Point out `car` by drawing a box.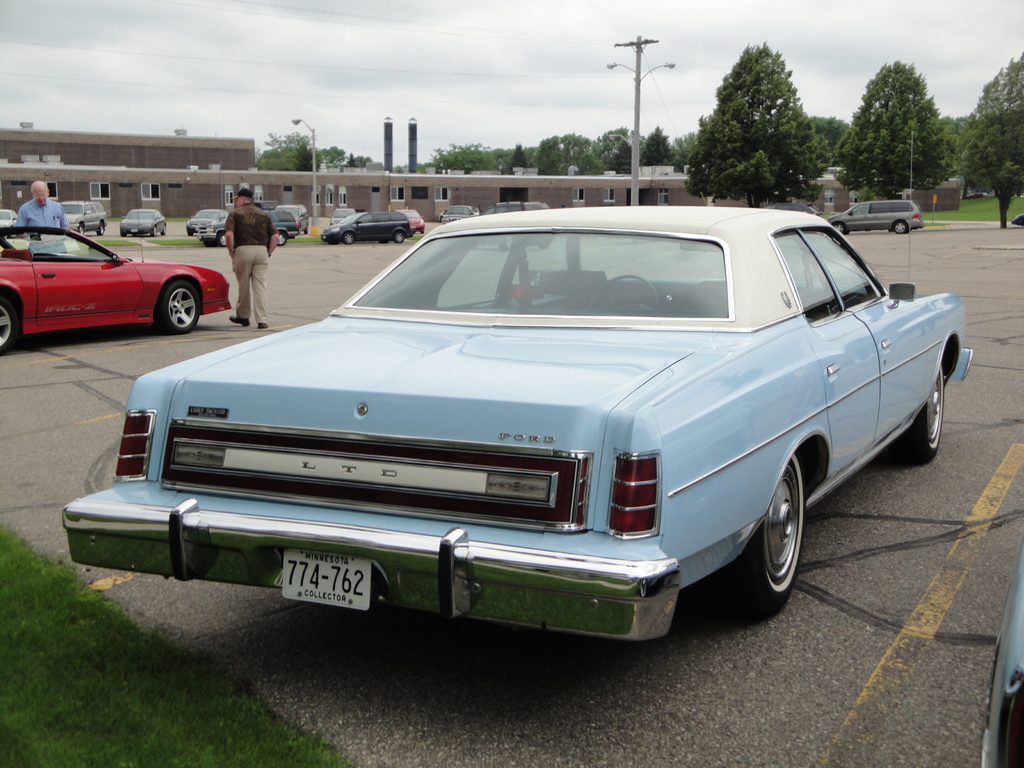
{"x1": 58, "y1": 200, "x2": 108, "y2": 236}.
